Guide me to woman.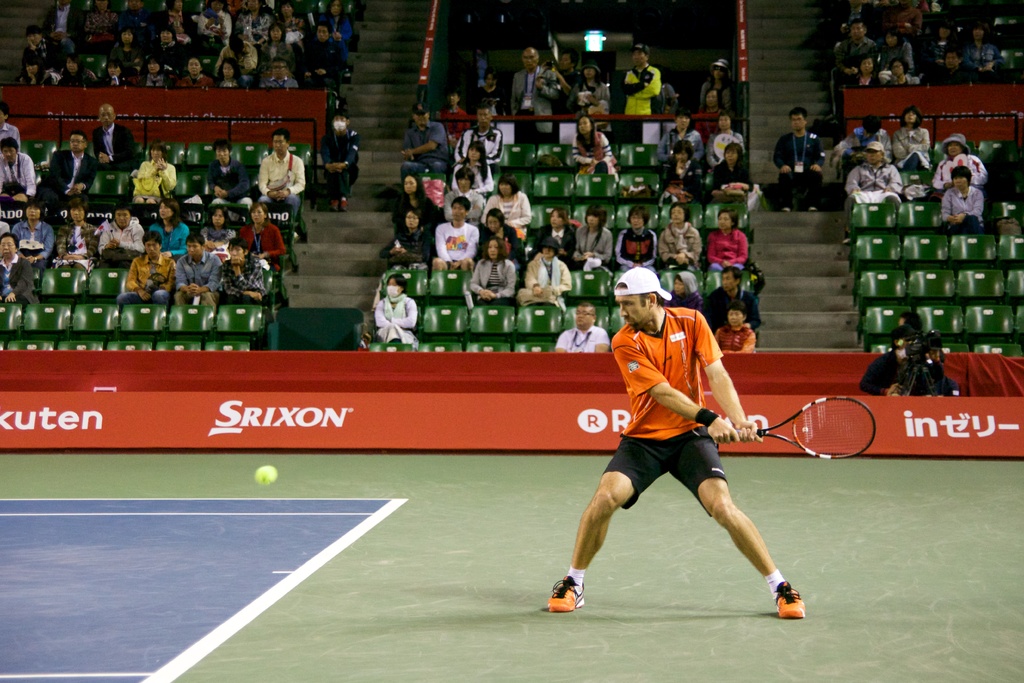
Guidance: bbox=(451, 147, 493, 196).
